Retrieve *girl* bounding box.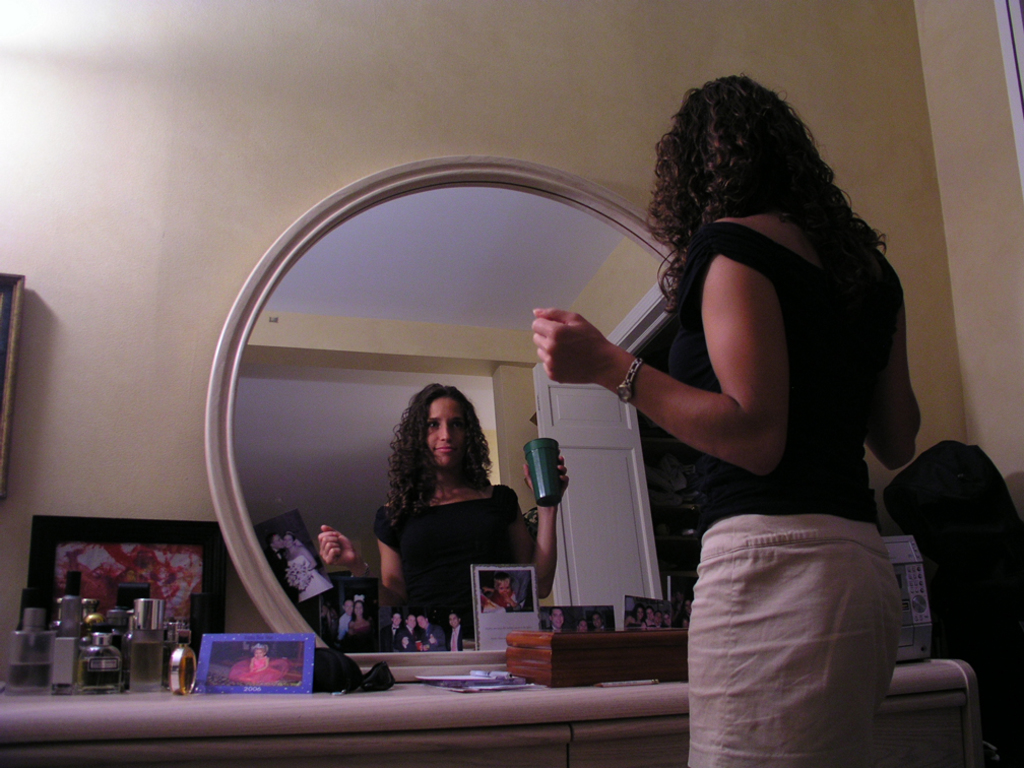
Bounding box: BBox(315, 384, 572, 618).
